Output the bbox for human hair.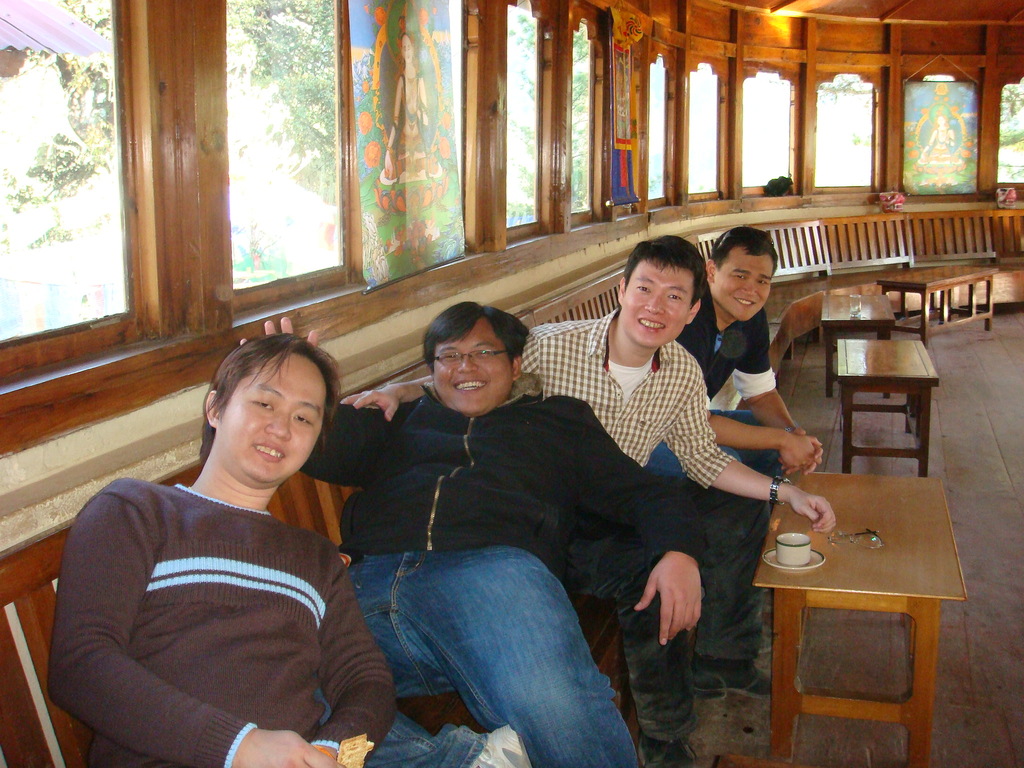
detection(189, 328, 335, 485).
